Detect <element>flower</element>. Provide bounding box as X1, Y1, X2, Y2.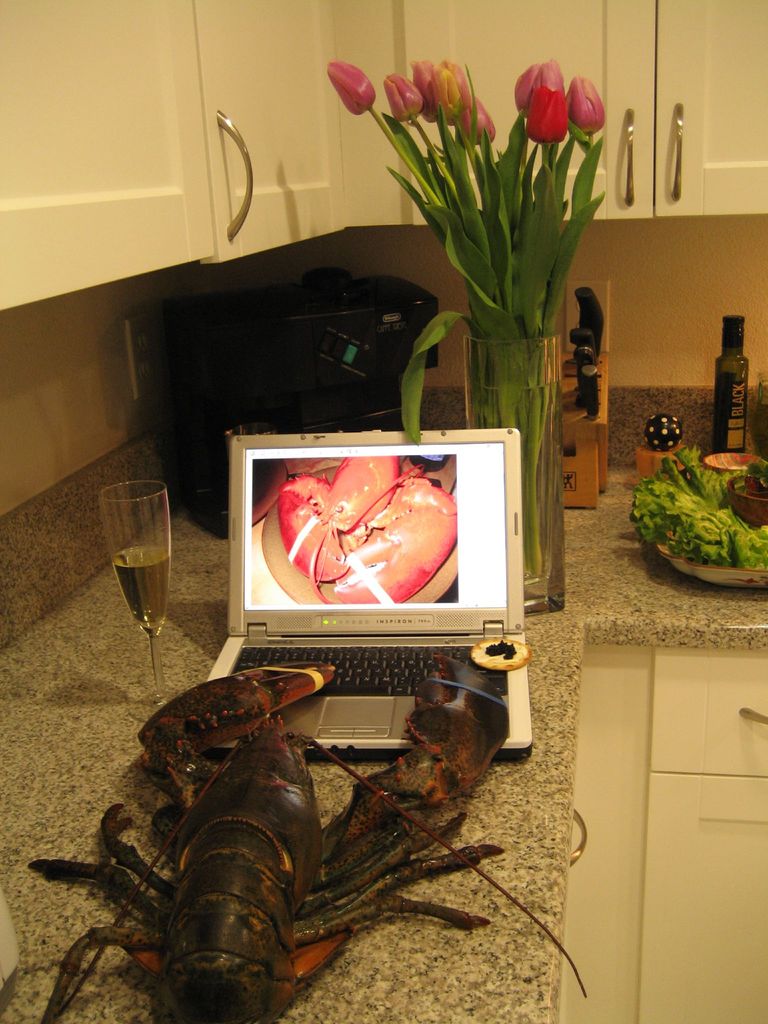
525, 81, 567, 140.
